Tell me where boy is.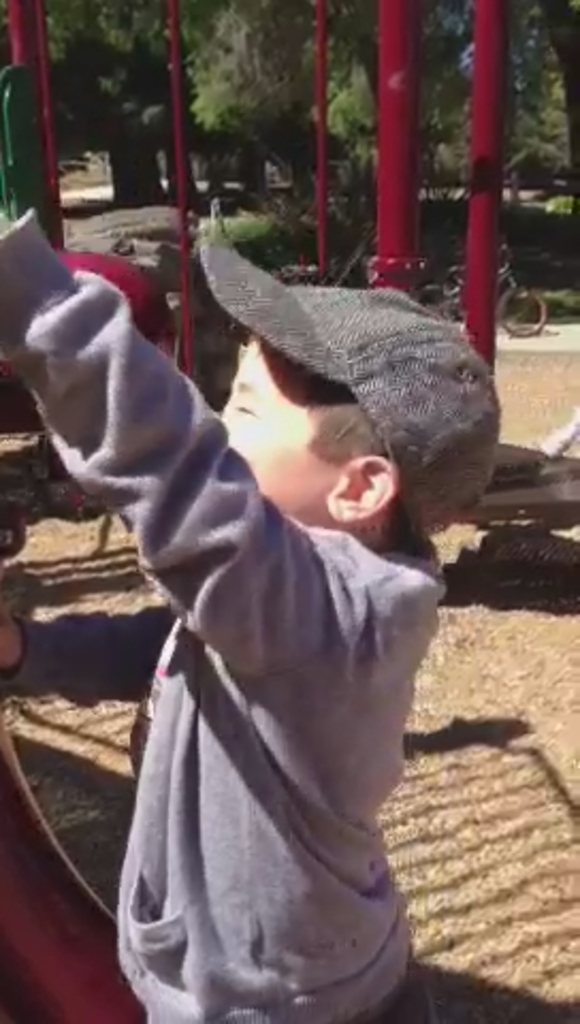
boy is at rect(0, 205, 501, 1022).
